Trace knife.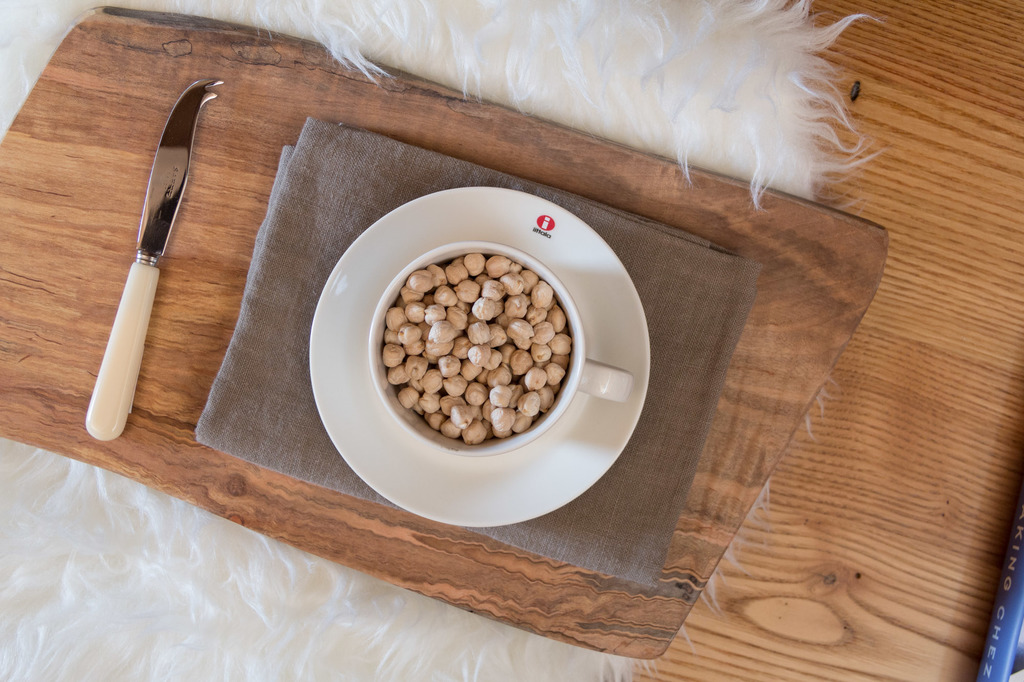
Traced to box=[77, 74, 225, 445].
